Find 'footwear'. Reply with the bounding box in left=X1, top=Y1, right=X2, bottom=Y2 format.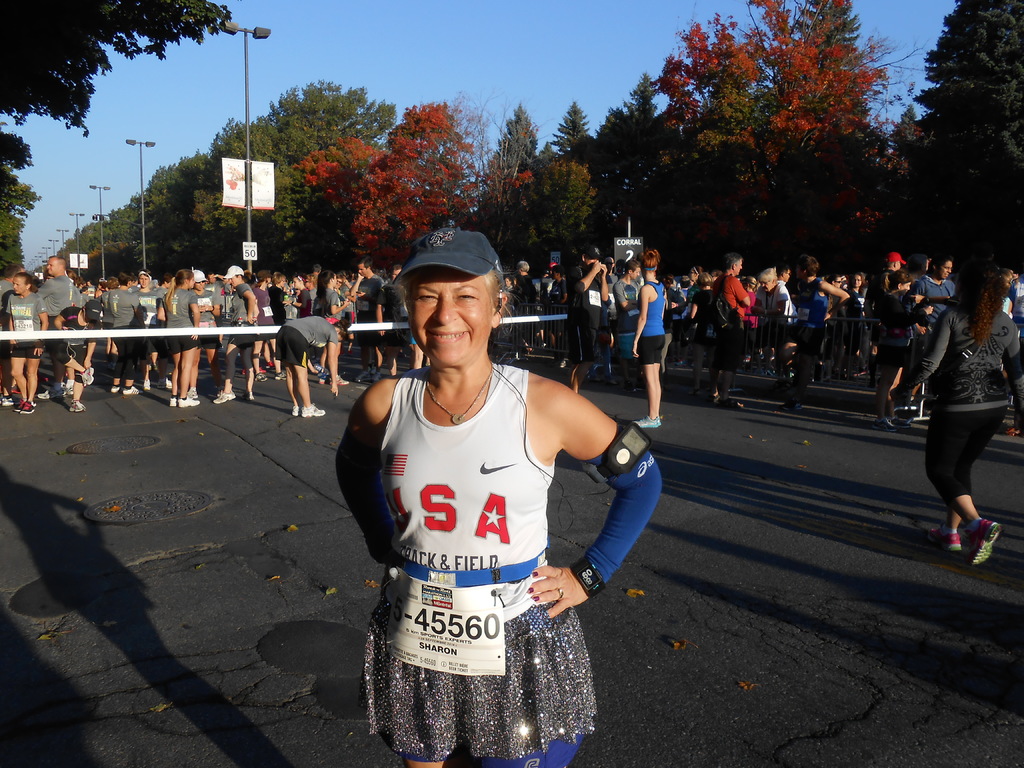
left=712, top=396, right=733, bottom=406.
